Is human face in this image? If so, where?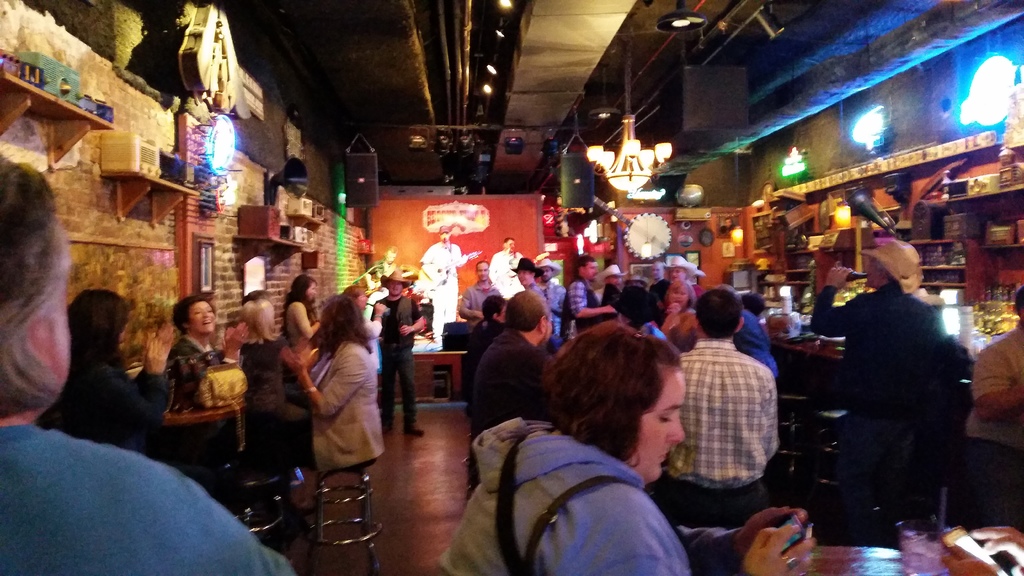
Yes, at <region>867, 259, 887, 288</region>.
